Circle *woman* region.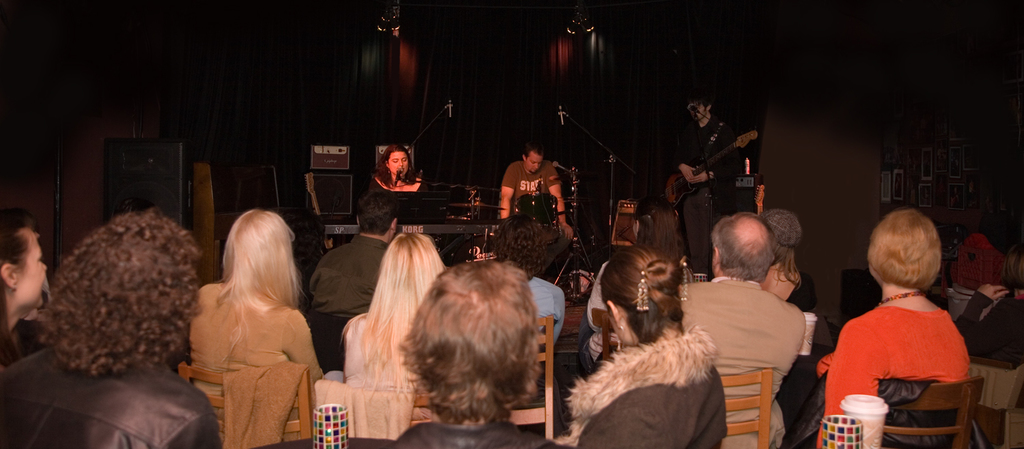
Region: [x1=757, y1=207, x2=838, y2=448].
